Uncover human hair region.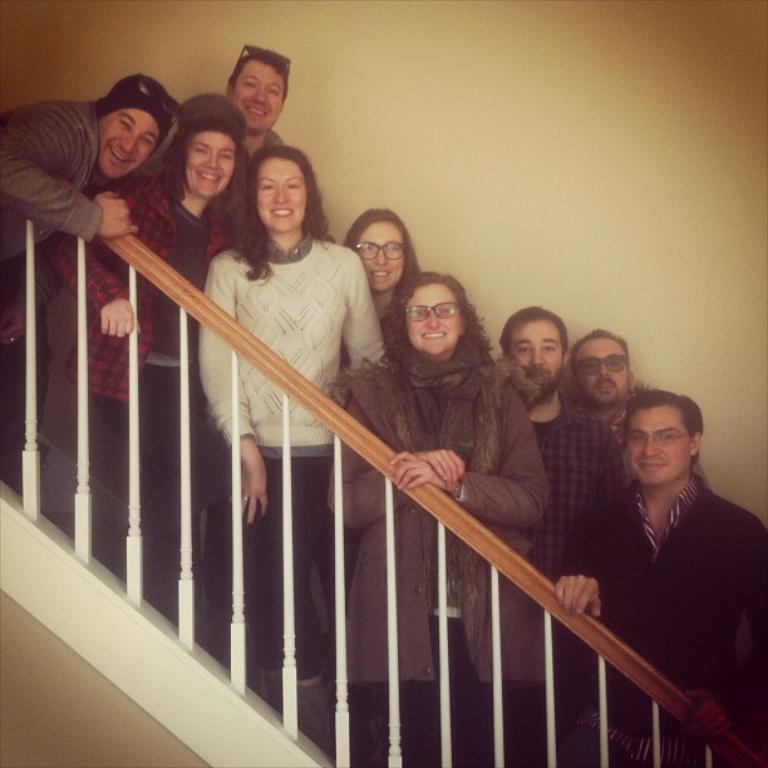
Uncovered: Rect(552, 333, 631, 380).
